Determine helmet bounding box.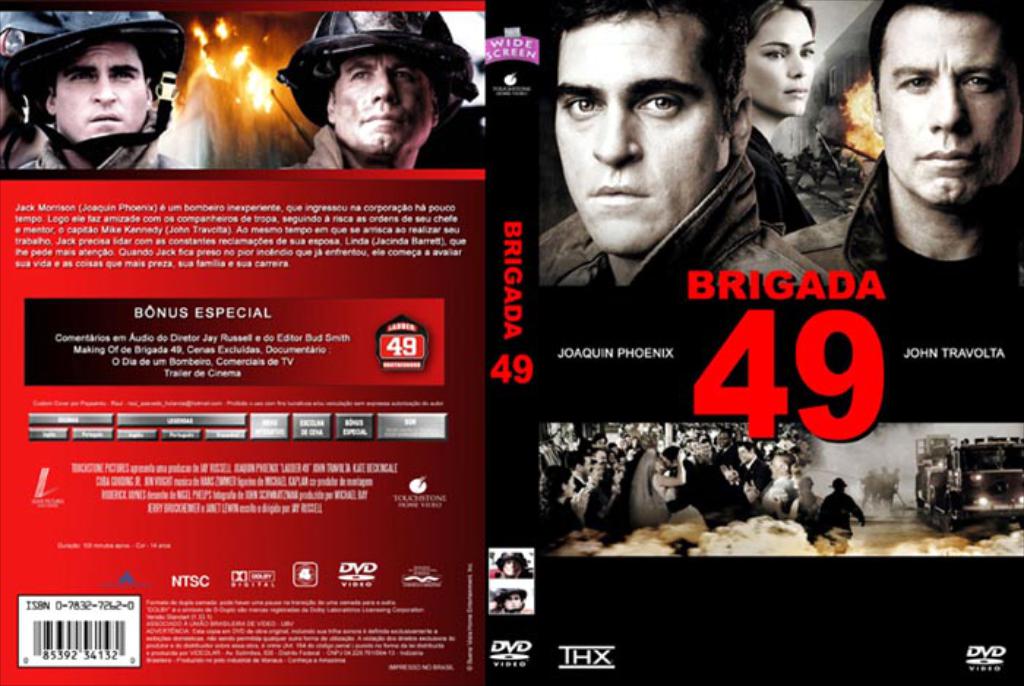
Determined: x1=492 y1=547 x2=527 y2=569.
